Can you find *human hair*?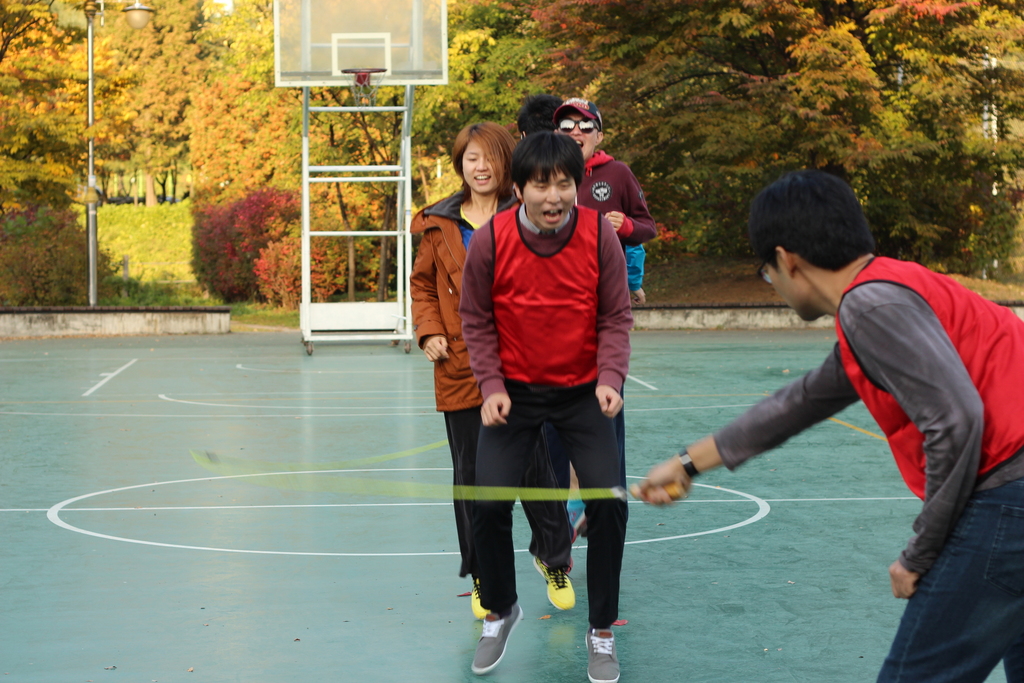
Yes, bounding box: BBox(515, 97, 561, 132).
